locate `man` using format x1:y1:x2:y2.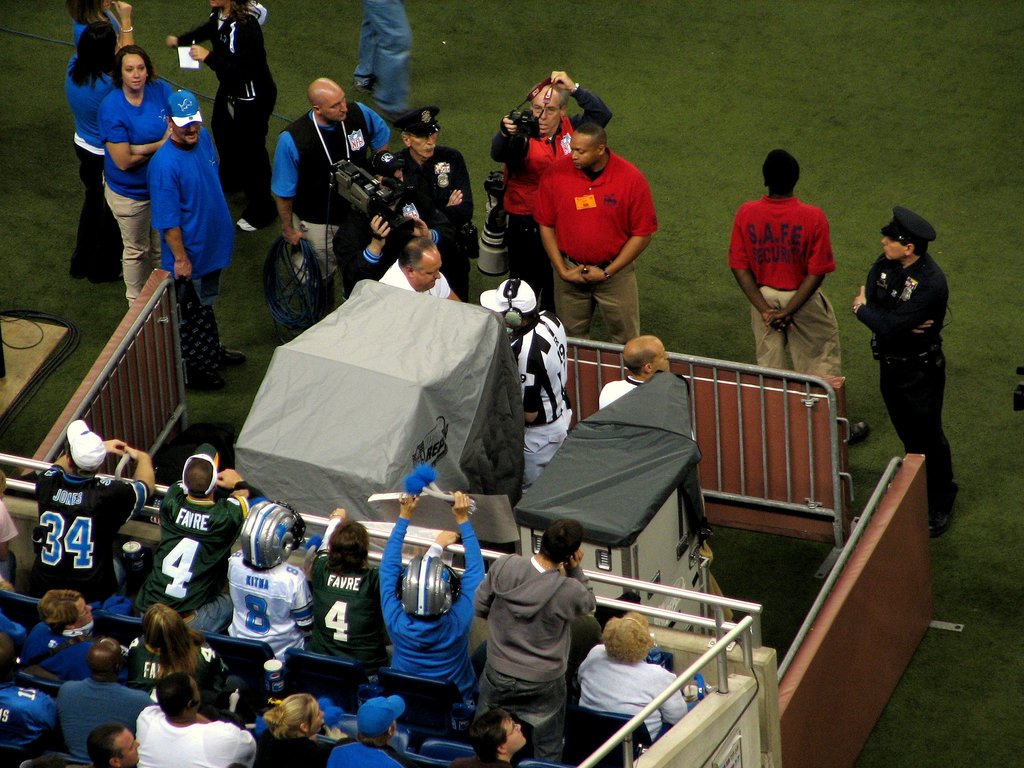
730:148:865:444.
